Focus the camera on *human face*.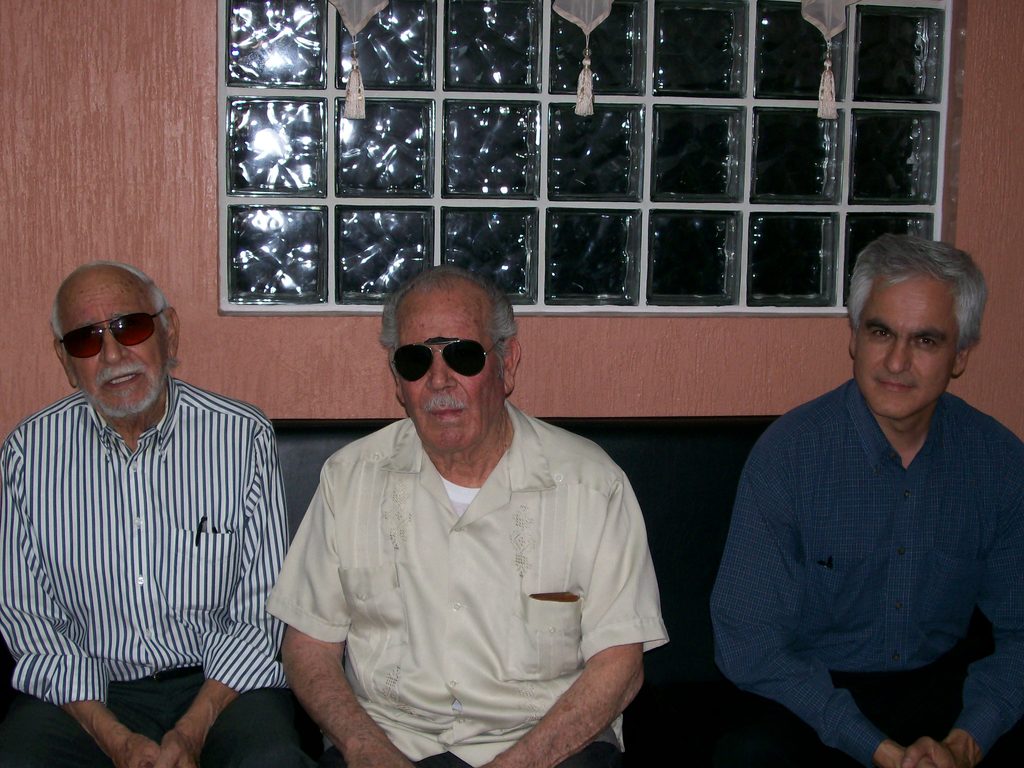
Focus region: box(65, 285, 168, 415).
